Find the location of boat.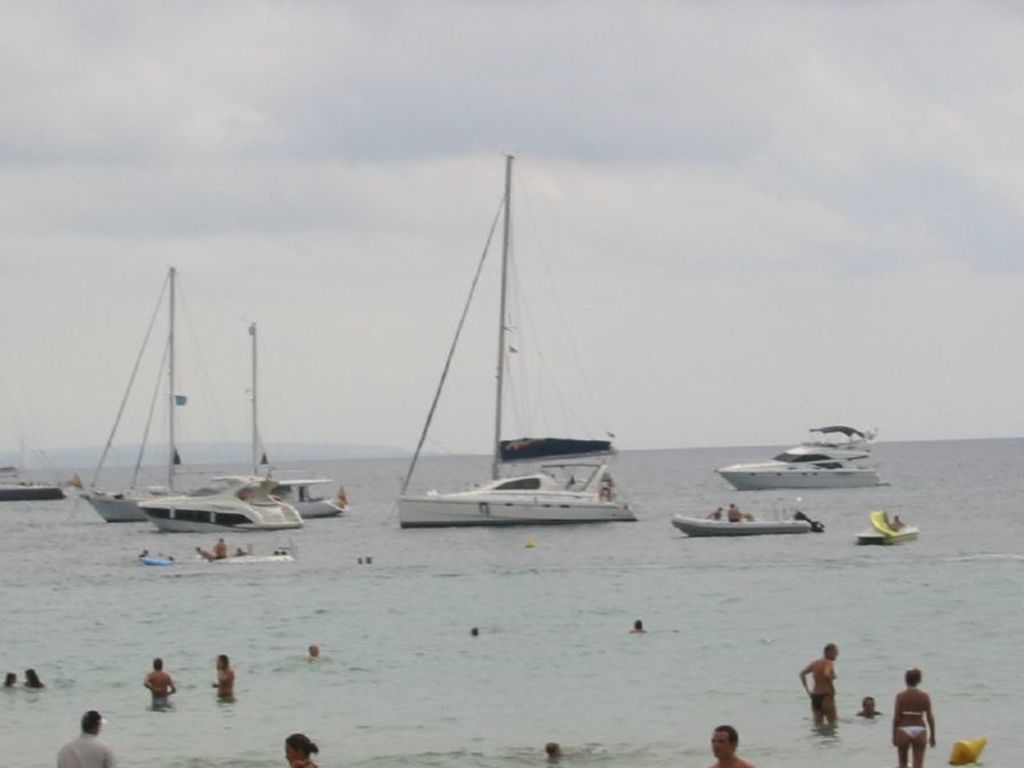
Location: locate(716, 424, 890, 494).
